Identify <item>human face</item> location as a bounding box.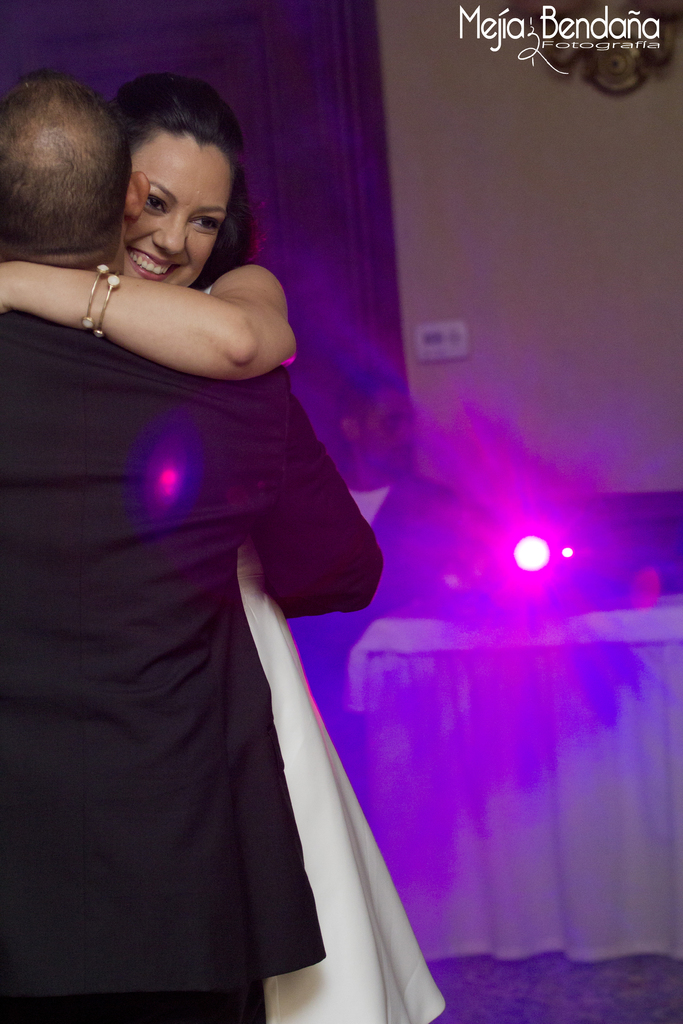
rect(124, 132, 227, 287).
